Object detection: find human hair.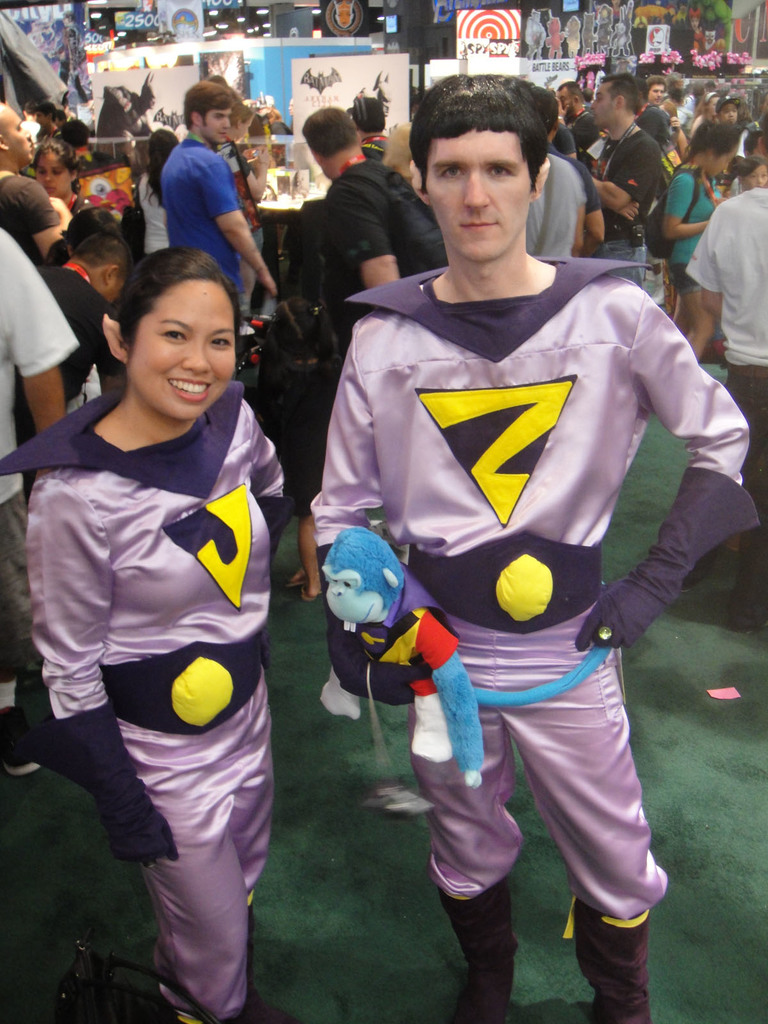
<bbox>296, 100, 360, 163</bbox>.
